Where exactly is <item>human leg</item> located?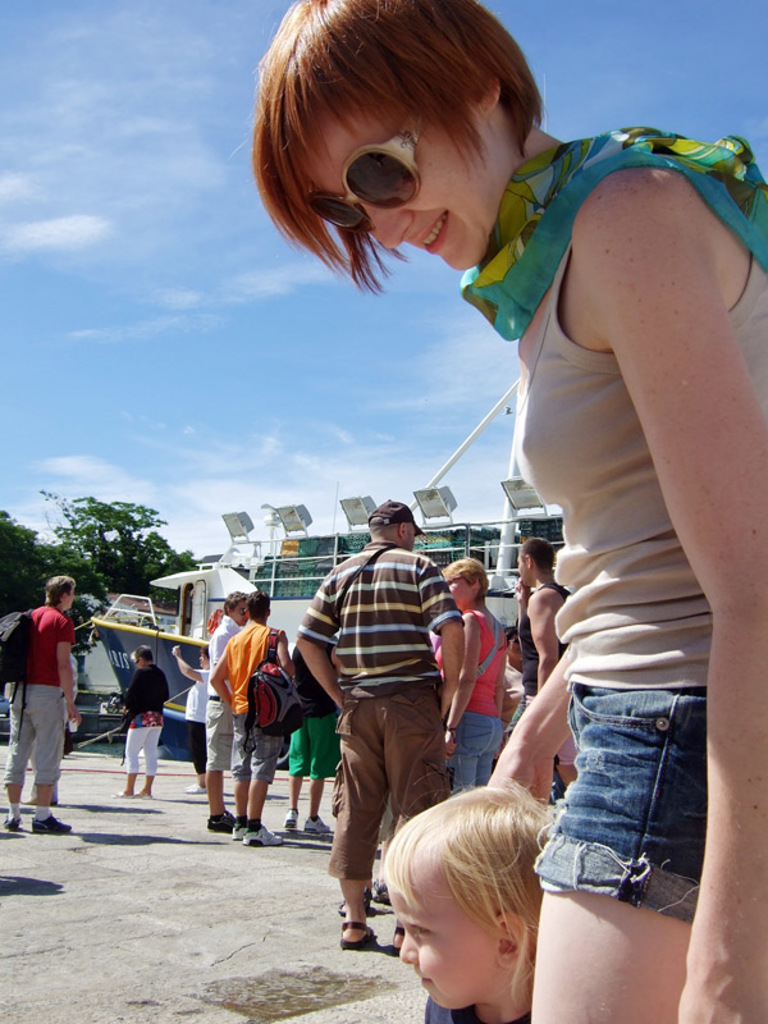
Its bounding box is Rect(229, 716, 243, 837).
